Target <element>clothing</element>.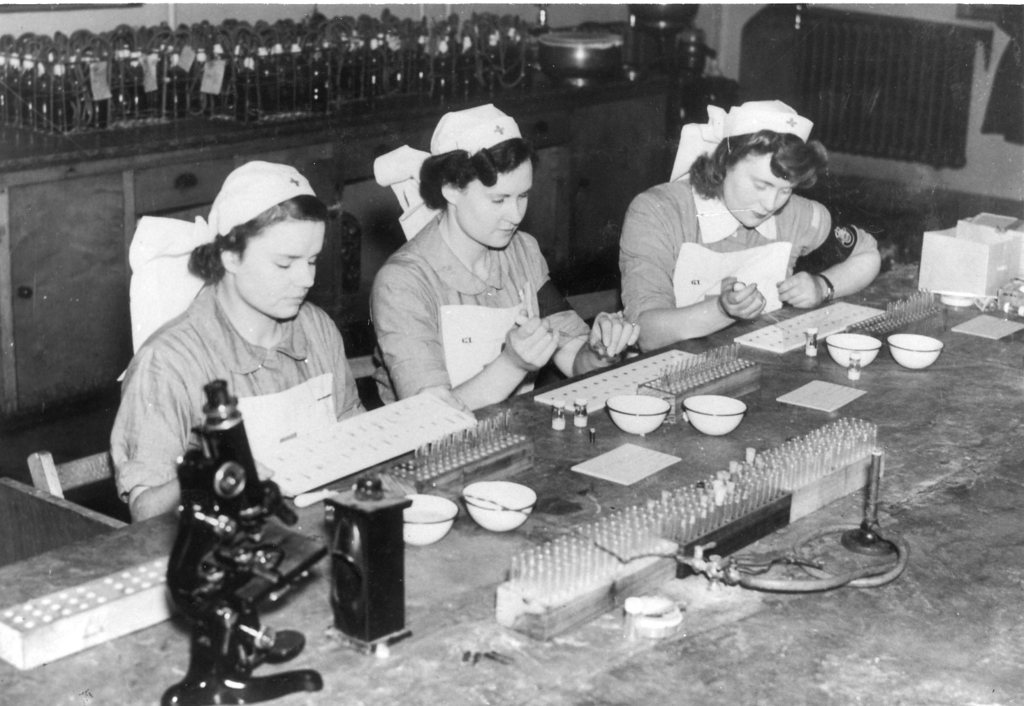
Target region: <box>107,279,370,499</box>.
